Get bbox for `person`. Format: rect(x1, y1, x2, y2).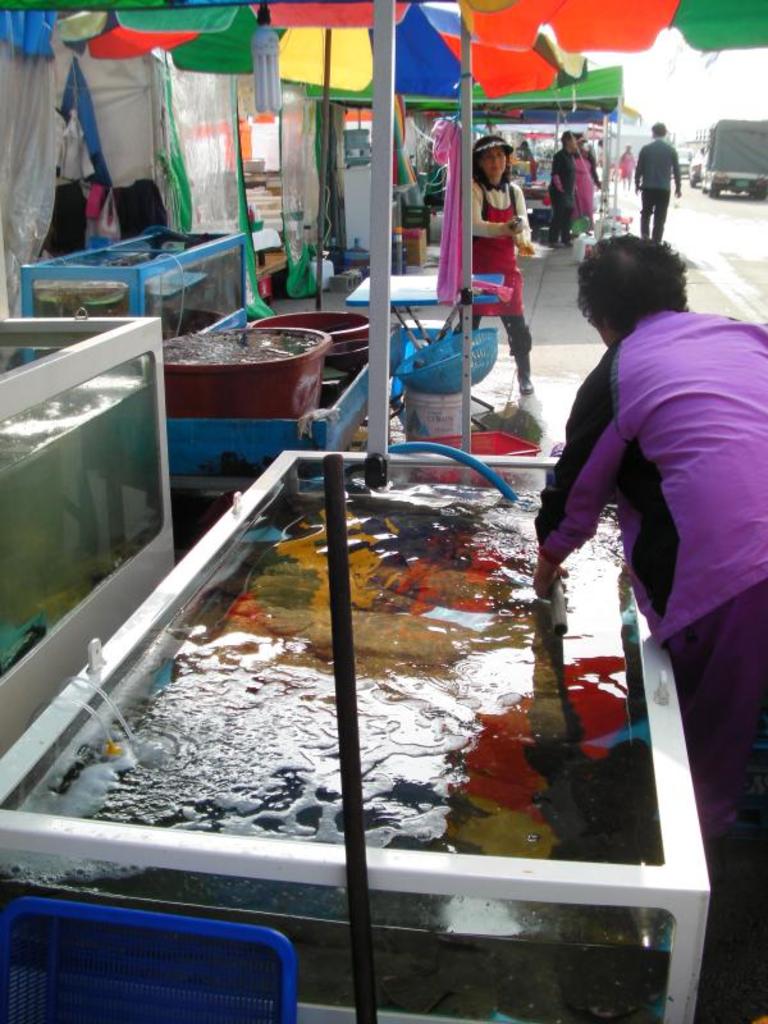
rect(630, 122, 687, 239).
